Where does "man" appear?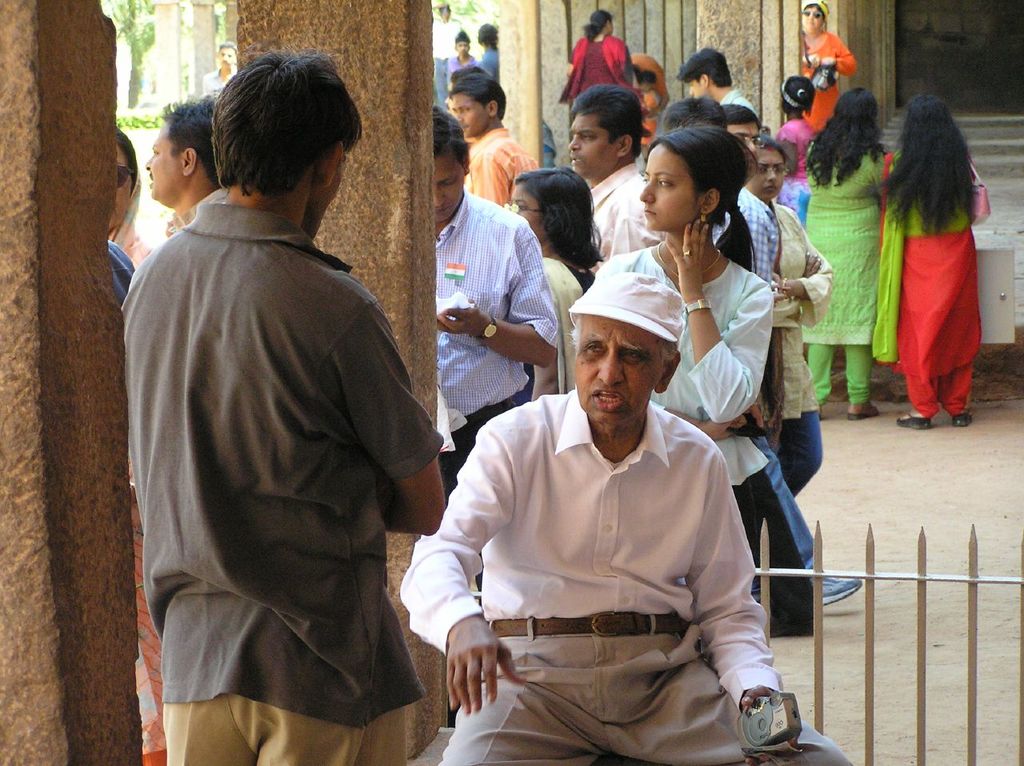
Appears at (433, 106, 560, 486).
